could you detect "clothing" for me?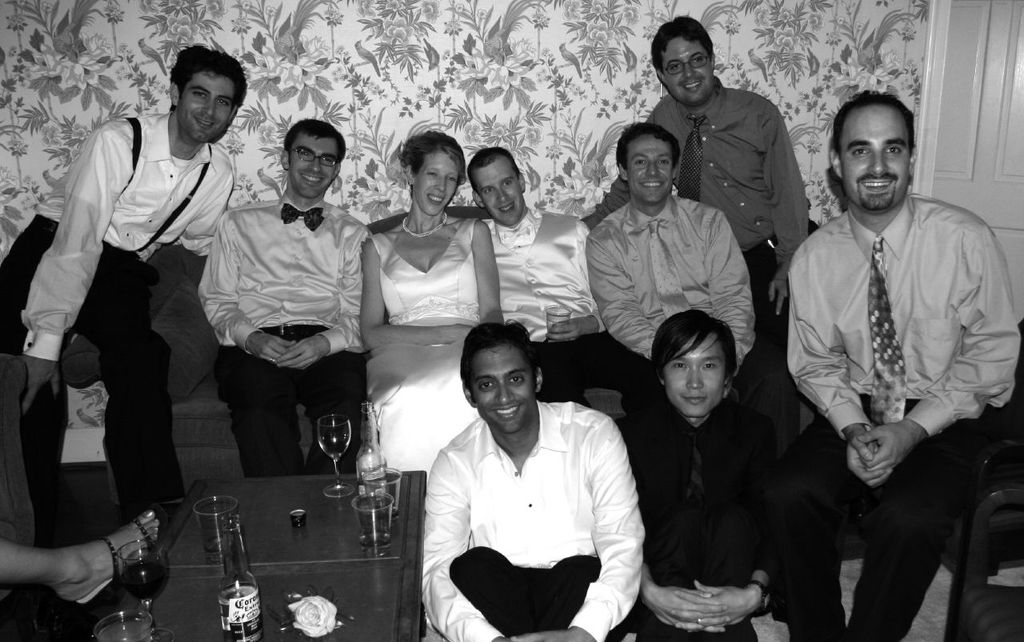
Detection result: <box>370,229,481,328</box>.
